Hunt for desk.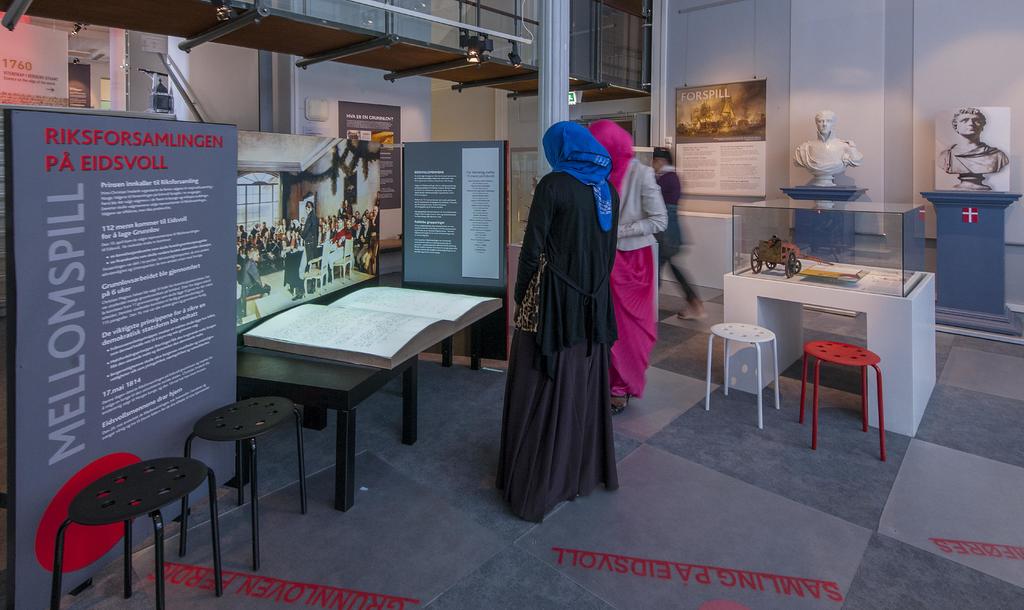
Hunted down at (left=723, top=264, right=925, bottom=414).
